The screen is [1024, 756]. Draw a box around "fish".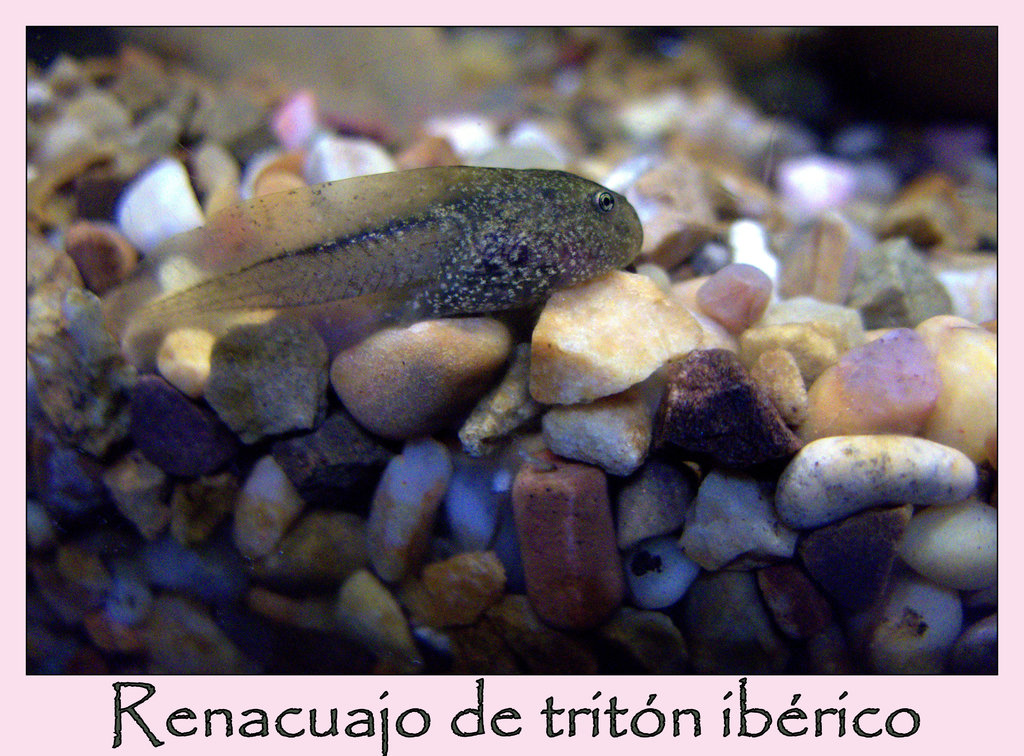
102, 163, 648, 363.
